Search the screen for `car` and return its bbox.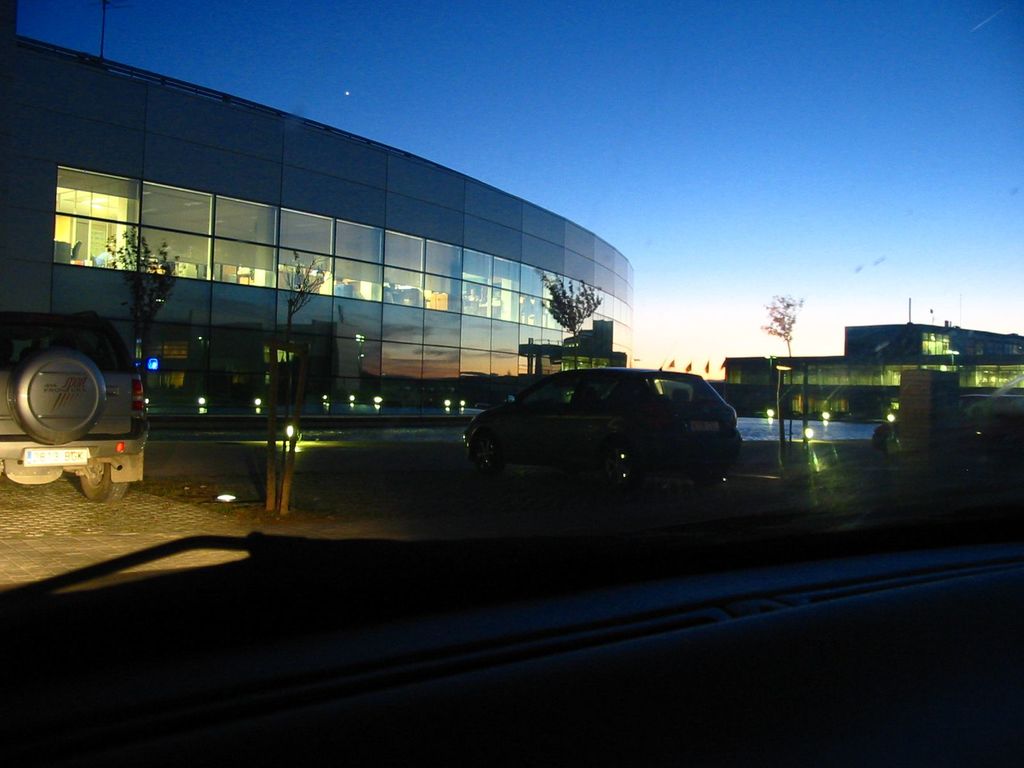
Found: (0, 308, 149, 504).
